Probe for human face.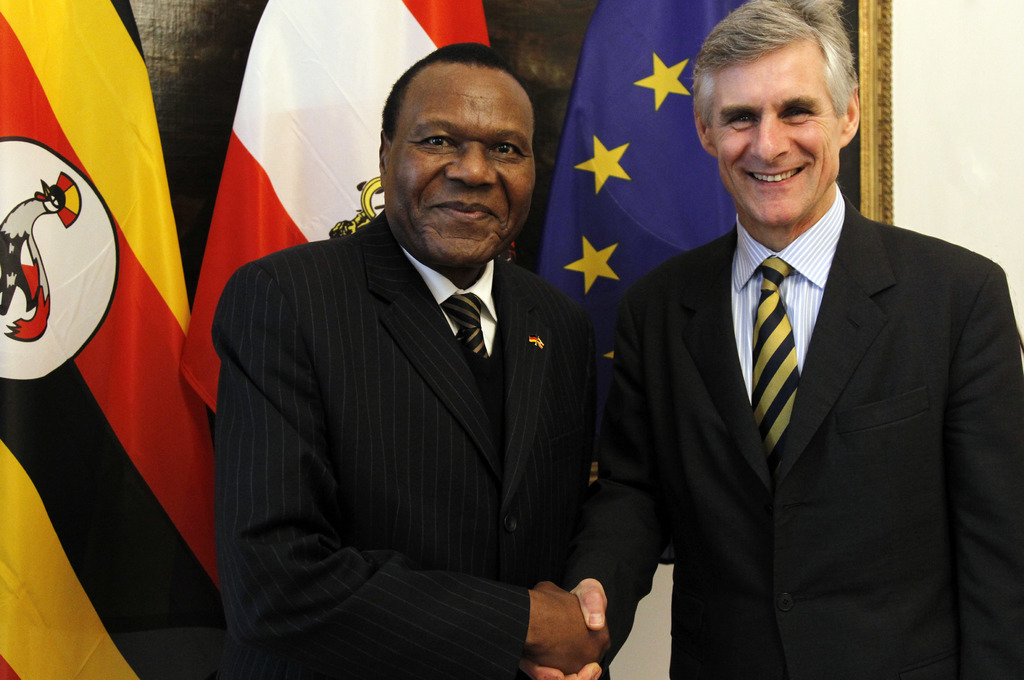
Probe result: bbox=(383, 65, 531, 275).
